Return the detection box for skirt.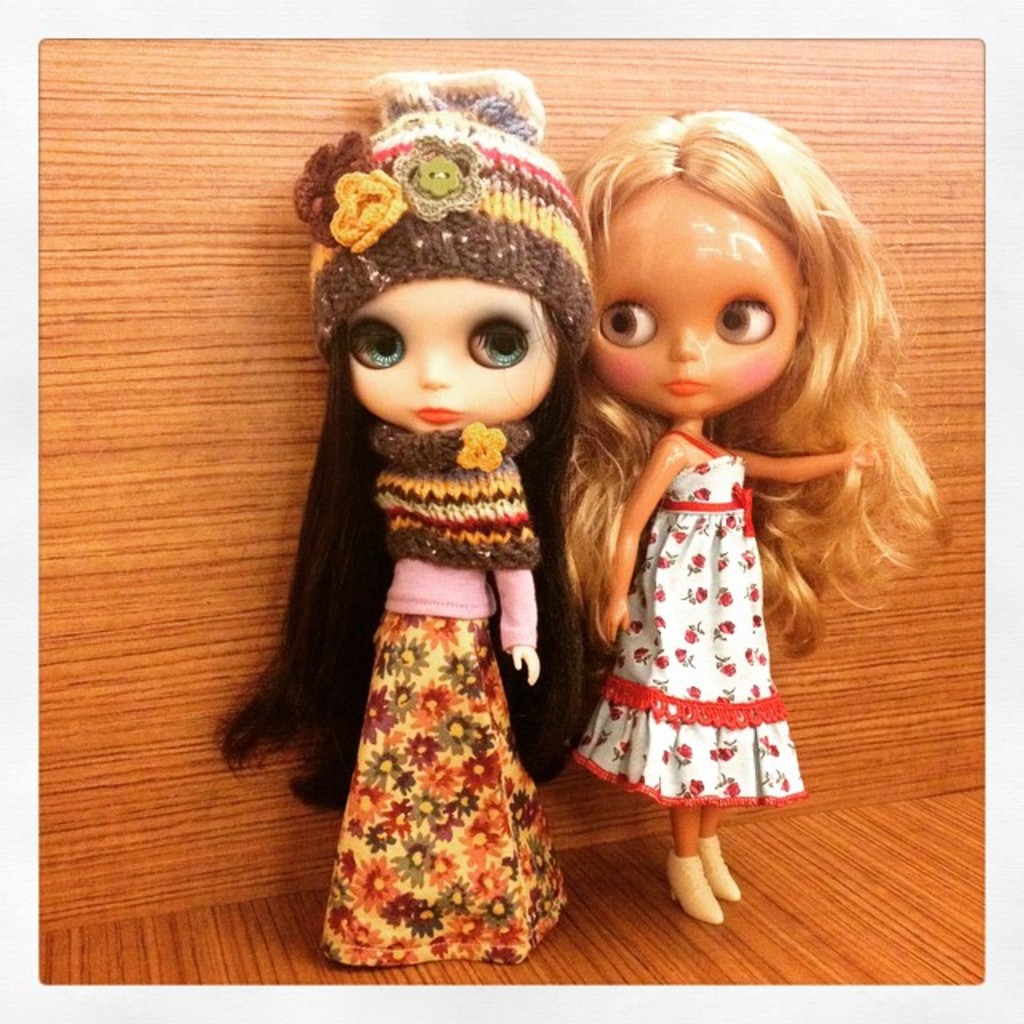
x1=312, y1=613, x2=568, y2=970.
